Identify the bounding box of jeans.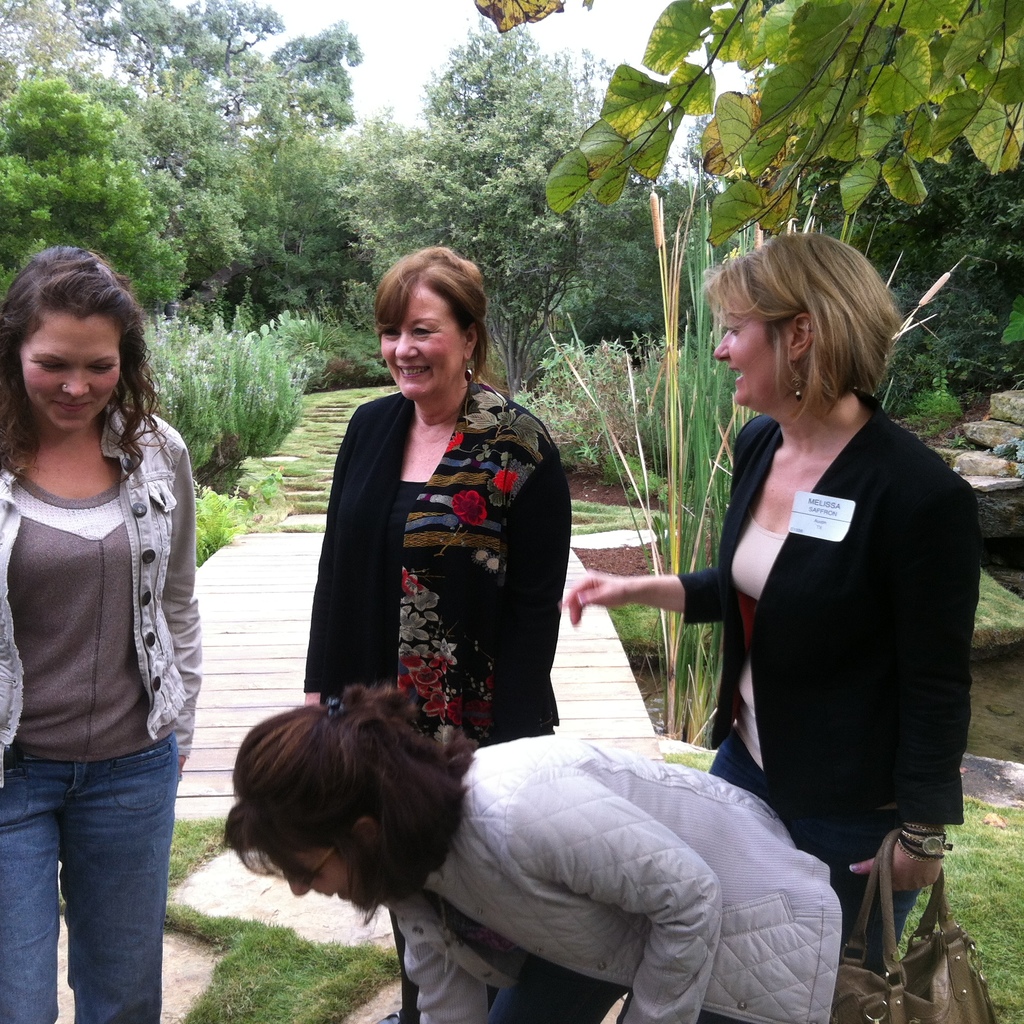
bbox=(710, 738, 892, 925).
